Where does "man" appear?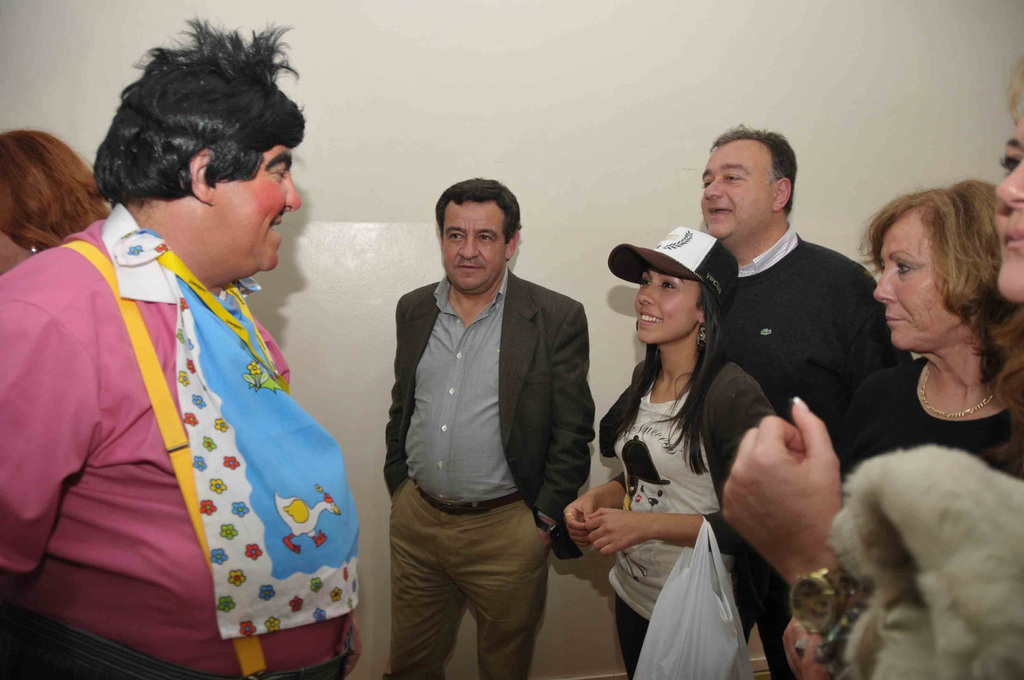
Appears at crop(0, 15, 362, 679).
